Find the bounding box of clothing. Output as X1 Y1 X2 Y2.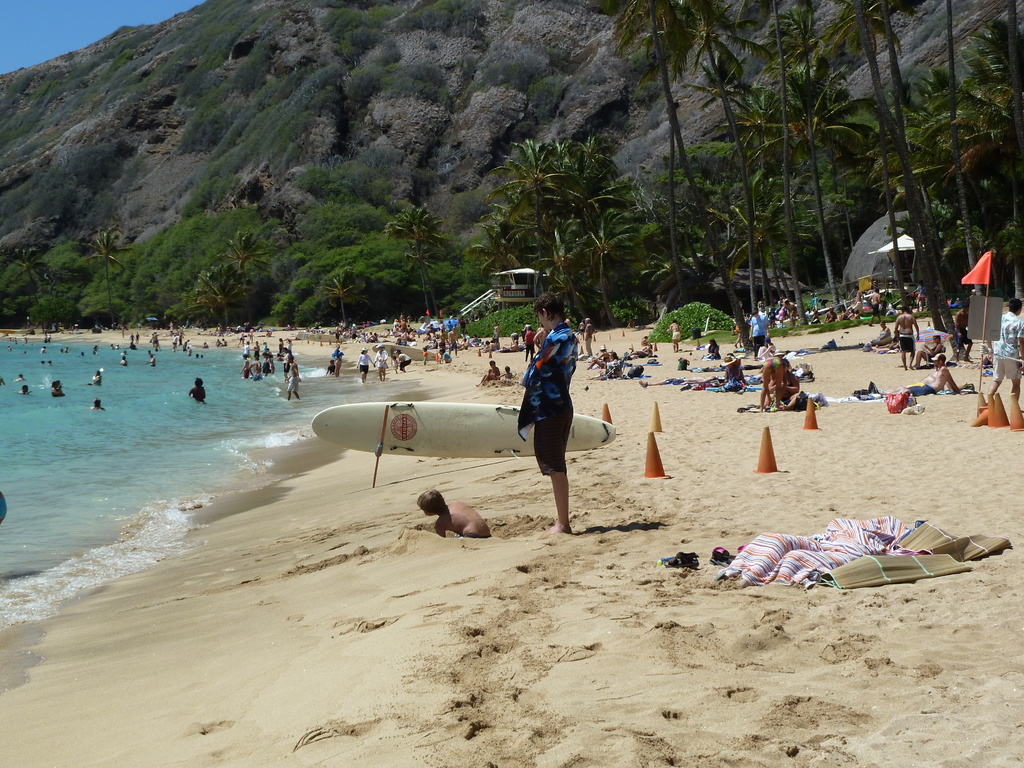
116 324 125 335.
